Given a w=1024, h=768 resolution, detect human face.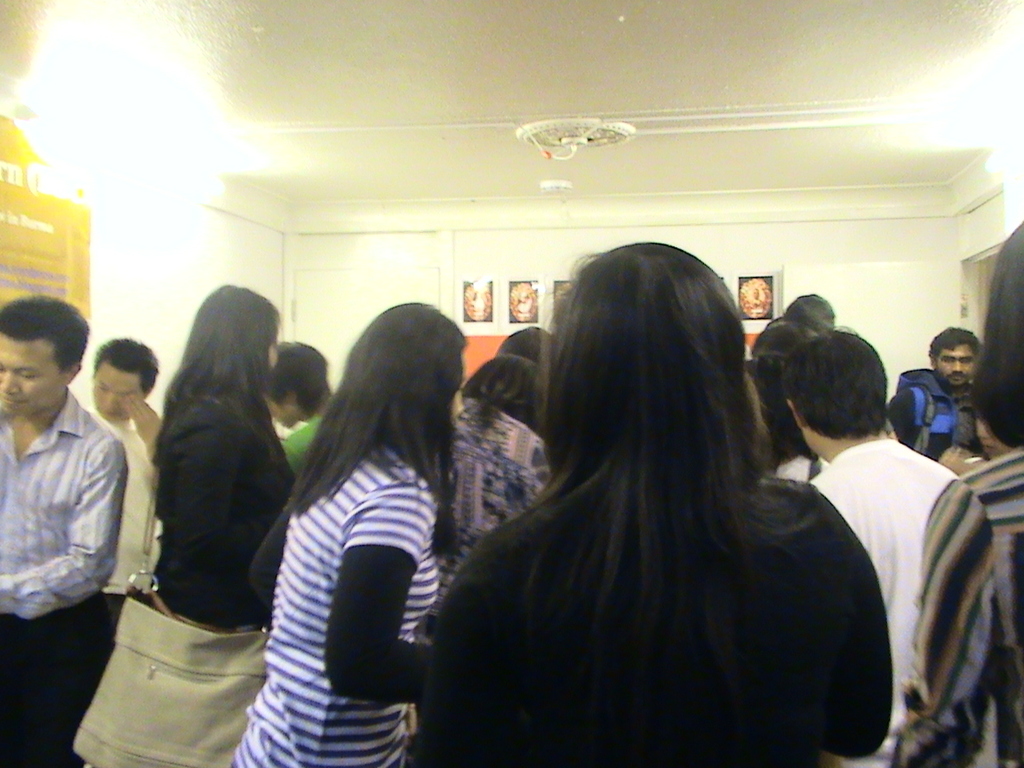
l=934, t=346, r=977, b=384.
